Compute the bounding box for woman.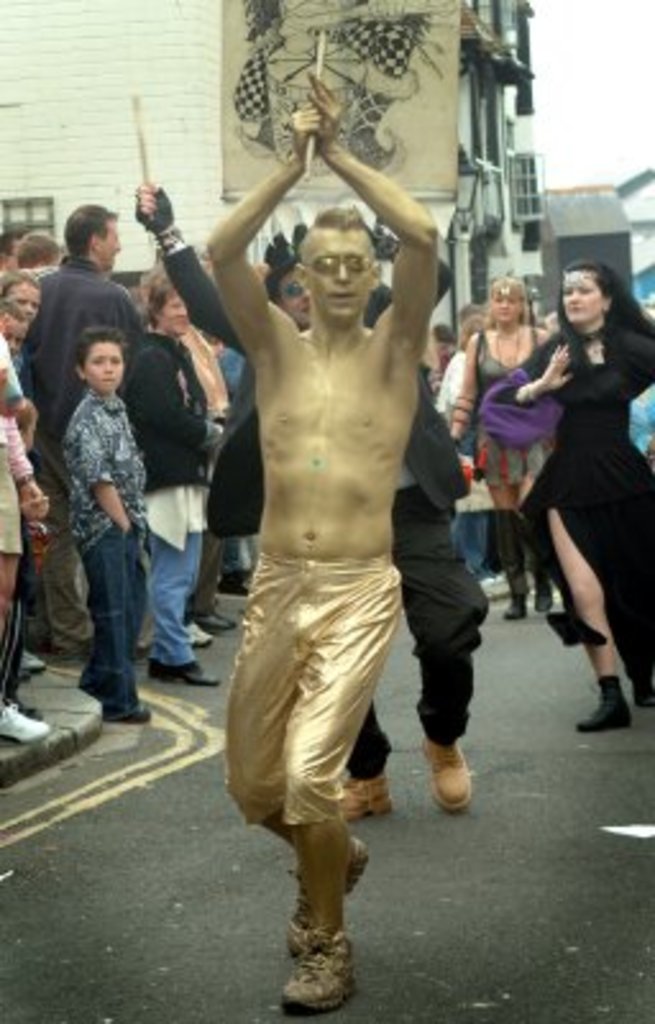
[left=115, top=269, right=223, bottom=686].
